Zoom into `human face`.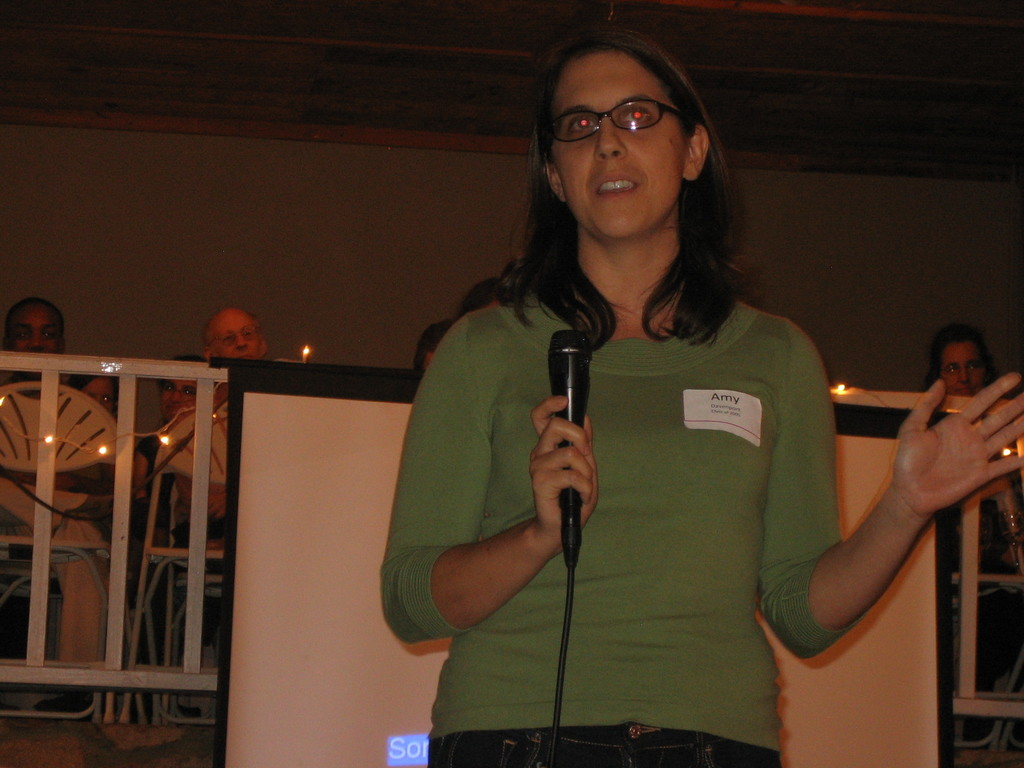
Zoom target: (x1=934, y1=333, x2=986, y2=404).
